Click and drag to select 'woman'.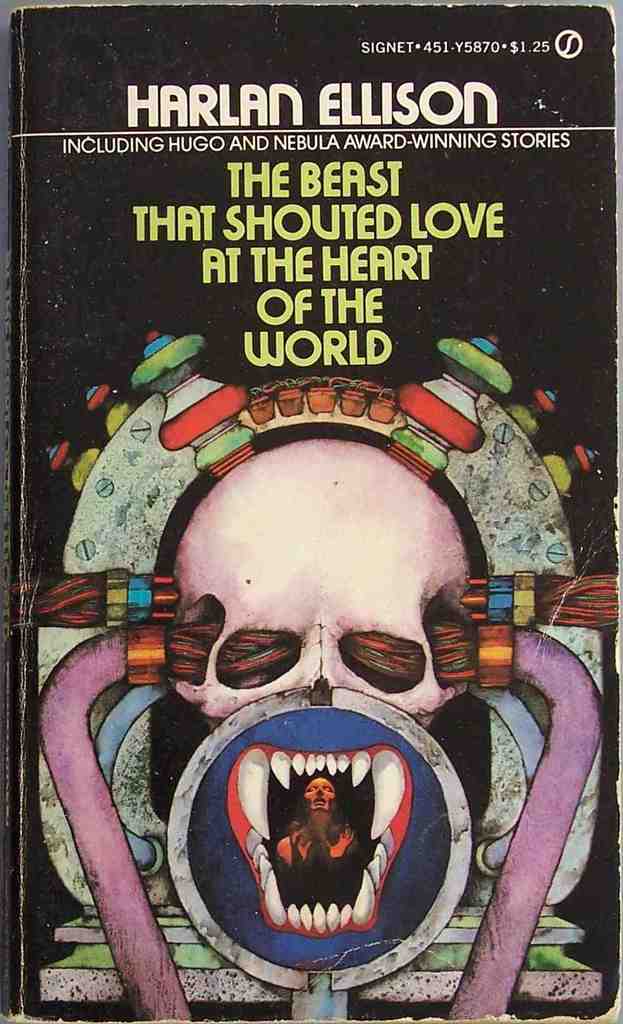
Selection: x1=278, y1=781, x2=365, y2=868.
